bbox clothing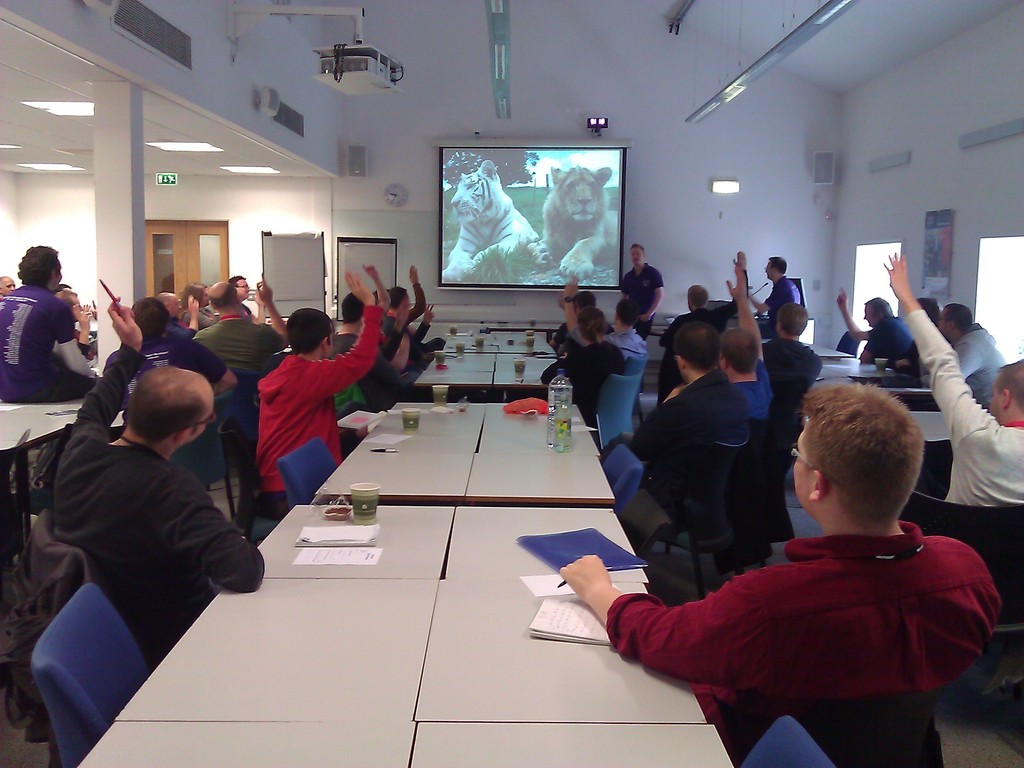
detection(762, 274, 798, 324)
